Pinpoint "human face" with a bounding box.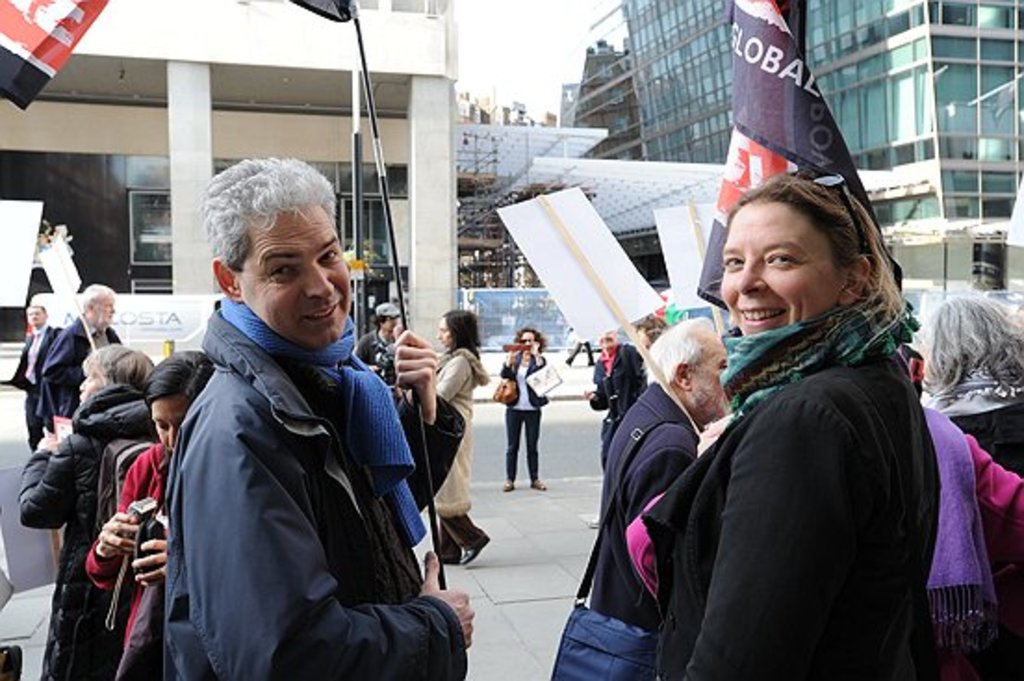
region(20, 308, 43, 327).
